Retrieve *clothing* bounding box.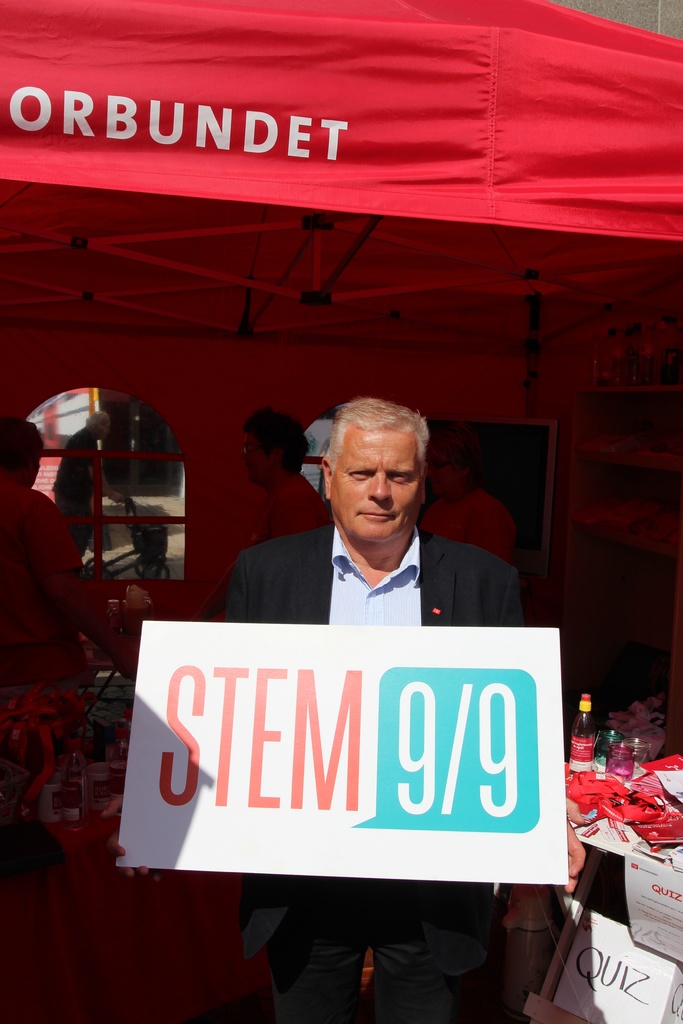
Bounding box: (x1=240, y1=467, x2=325, y2=548).
